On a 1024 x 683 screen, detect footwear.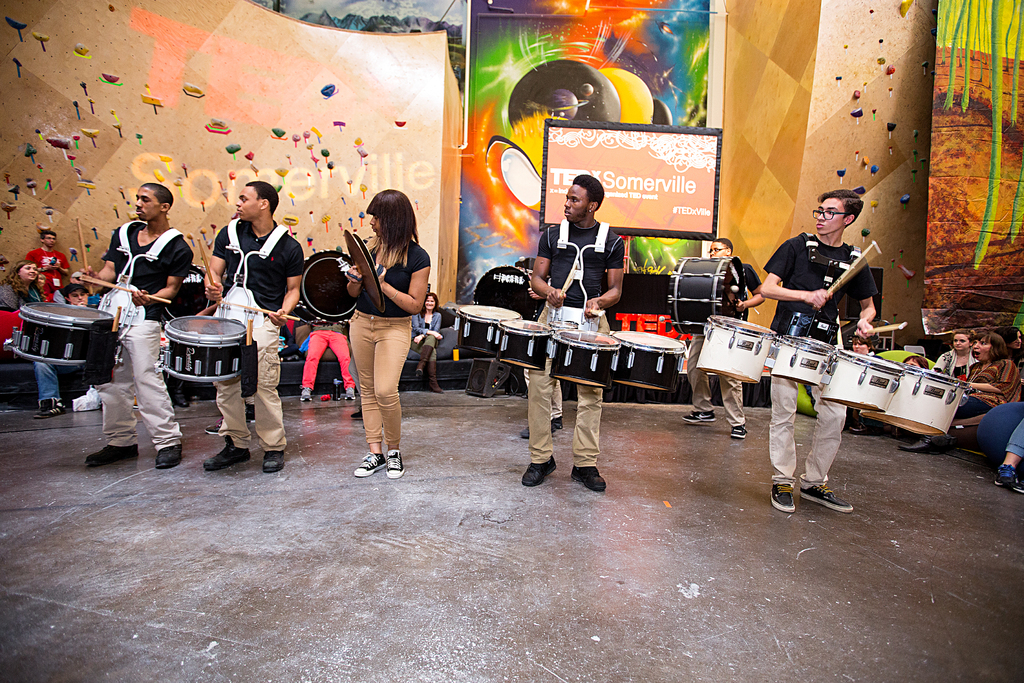
[684, 412, 716, 424].
